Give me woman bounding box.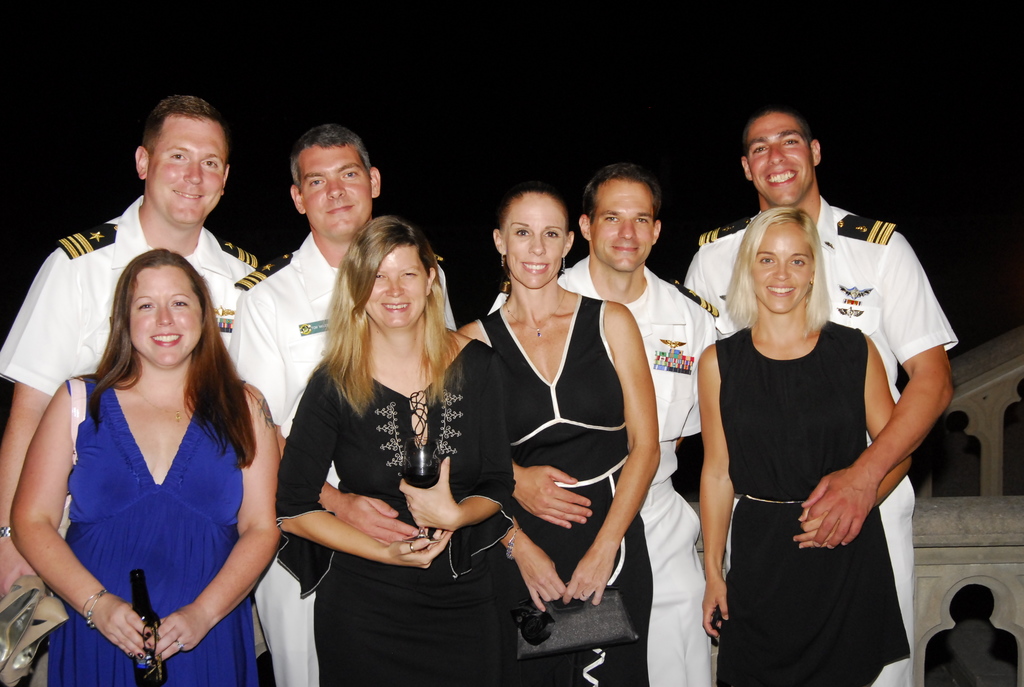
{"left": 697, "top": 202, "right": 912, "bottom": 686}.
